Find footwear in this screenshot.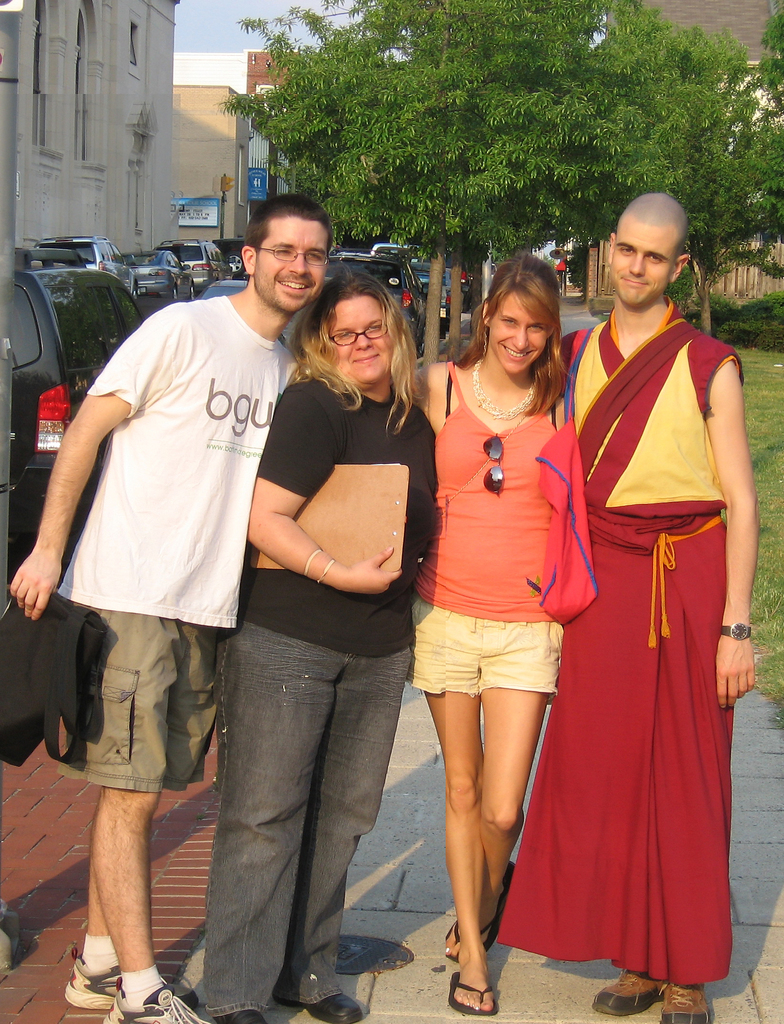
The bounding box for footwear is {"x1": 68, "y1": 948, "x2": 130, "y2": 1015}.
